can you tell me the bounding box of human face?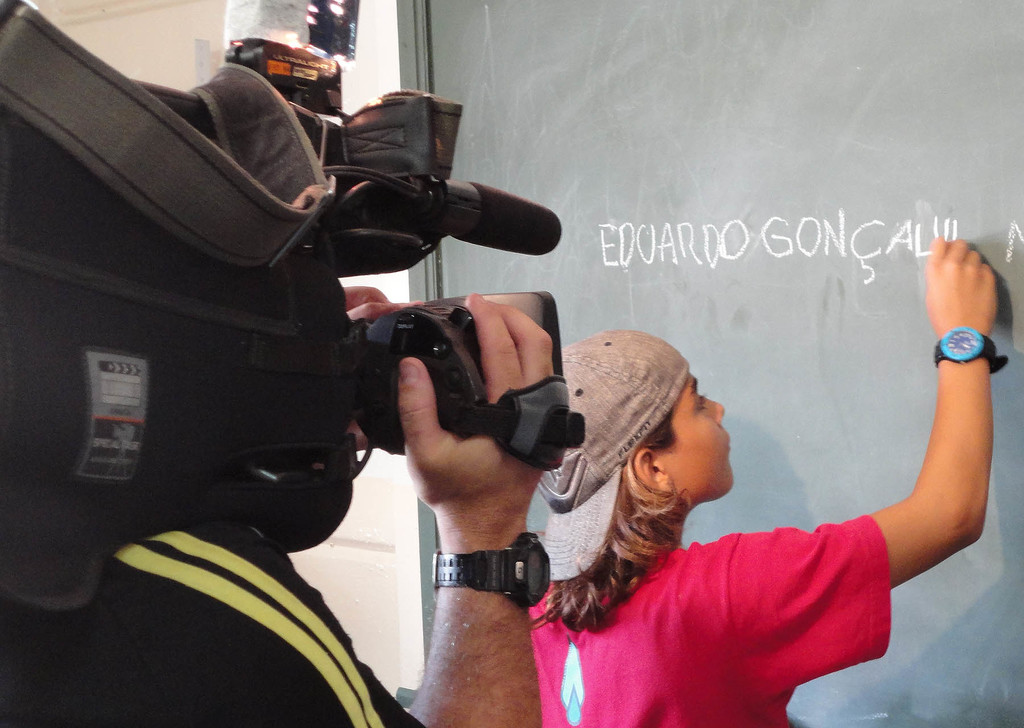
654 375 744 499.
